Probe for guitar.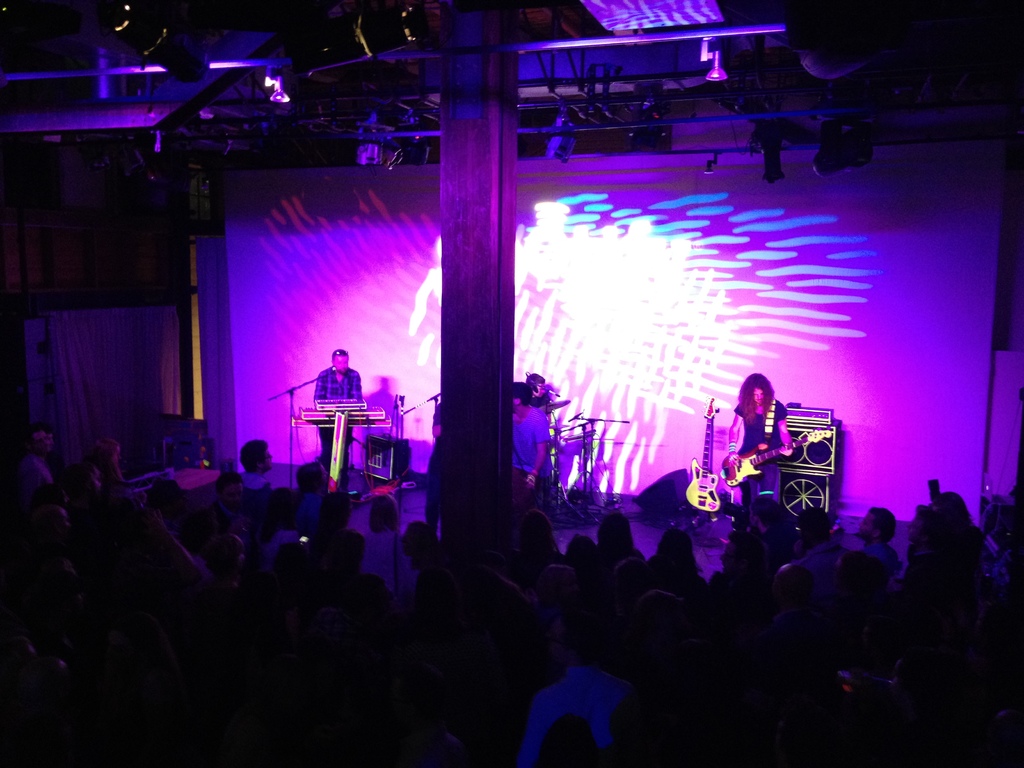
Probe result: {"x1": 680, "y1": 390, "x2": 741, "y2": 514}.
